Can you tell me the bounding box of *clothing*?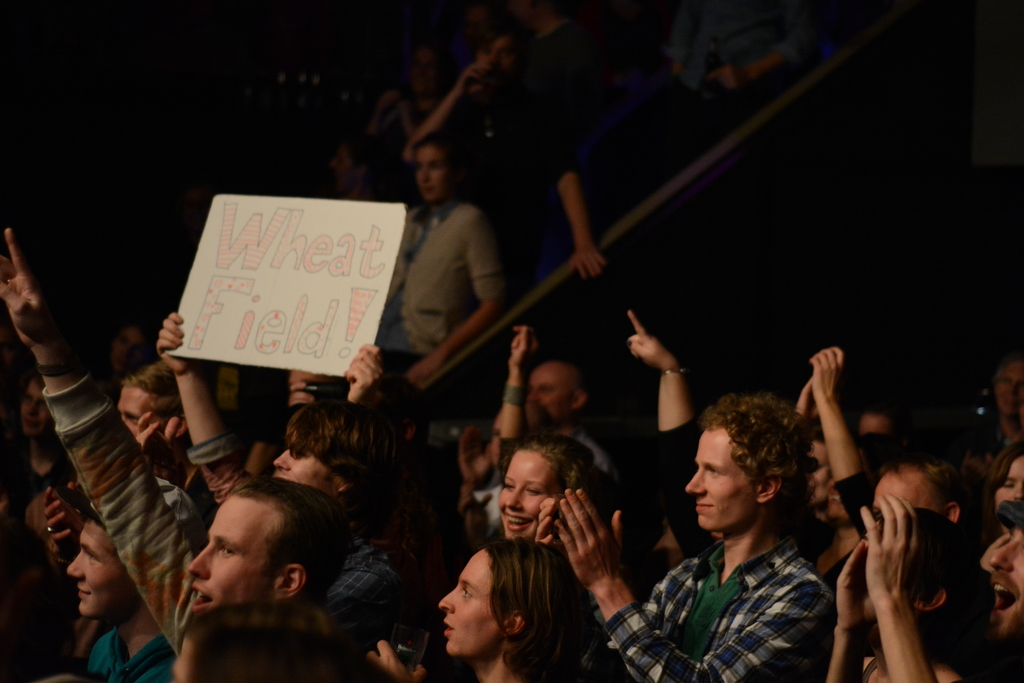
36 366 193 650.
